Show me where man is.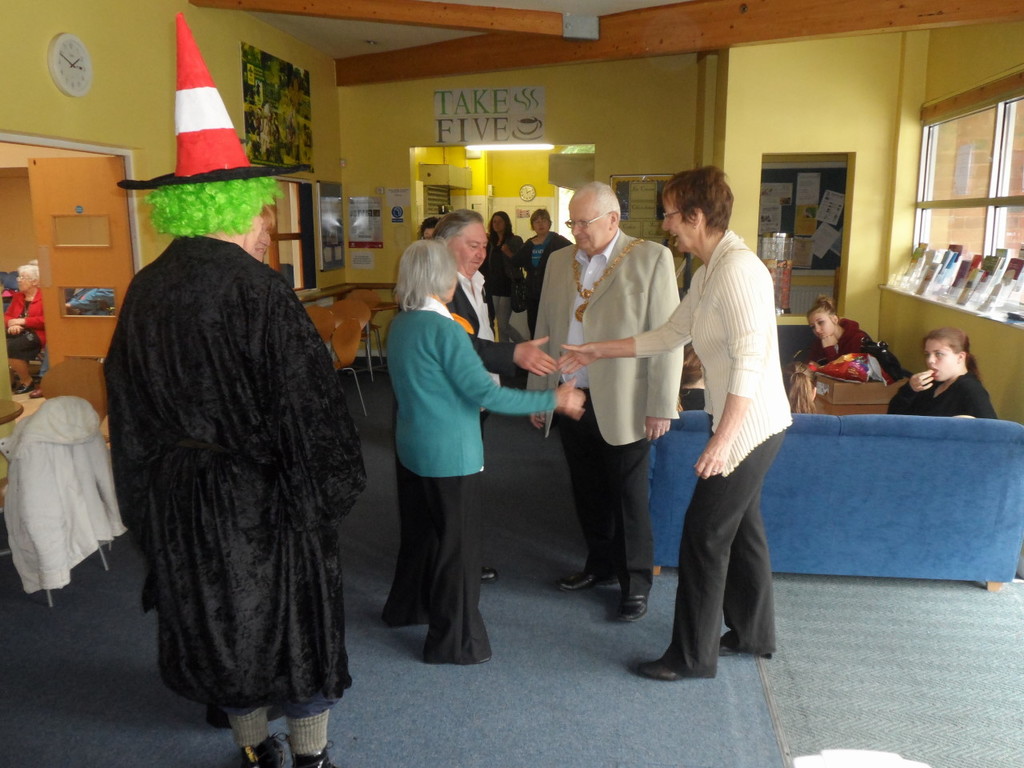
man is at l=550, t=168, r=793, b=686.
